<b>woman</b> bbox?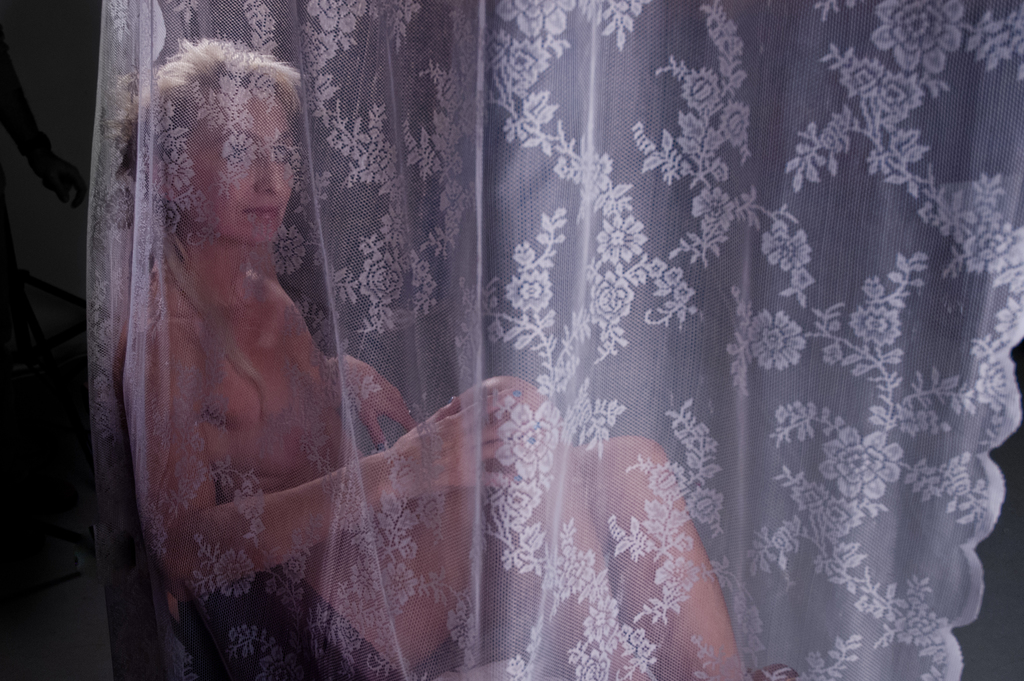
<region>113, 35, 799, 680</region>
